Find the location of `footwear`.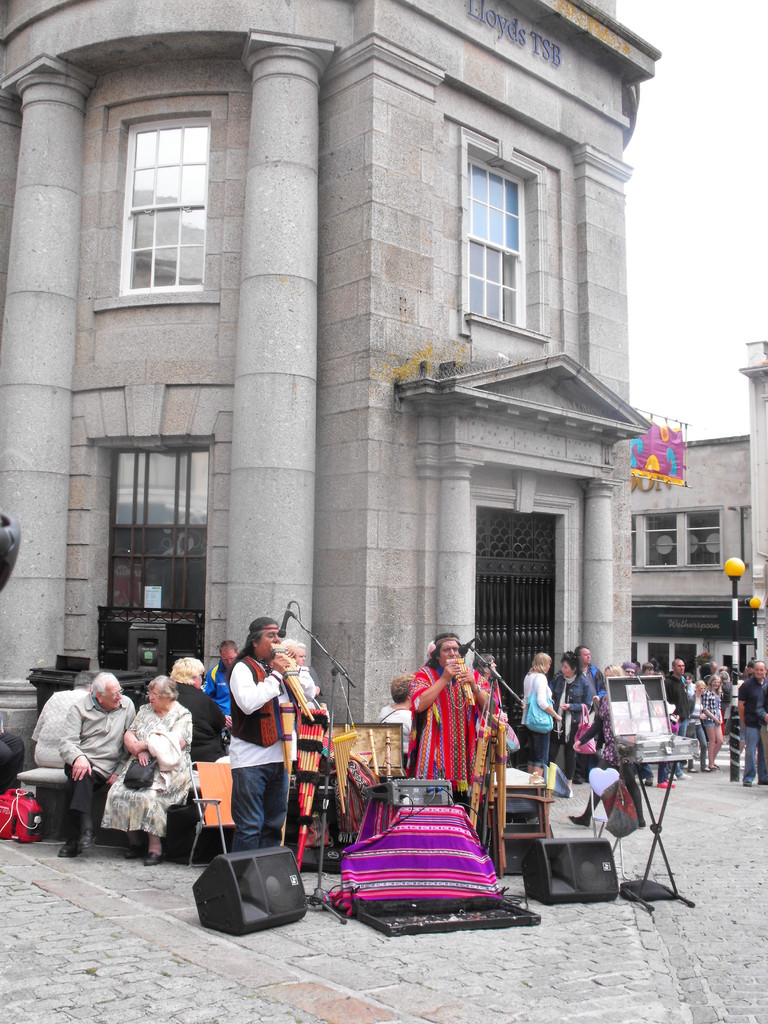
Location: detection(700, 765, 707, 772).
